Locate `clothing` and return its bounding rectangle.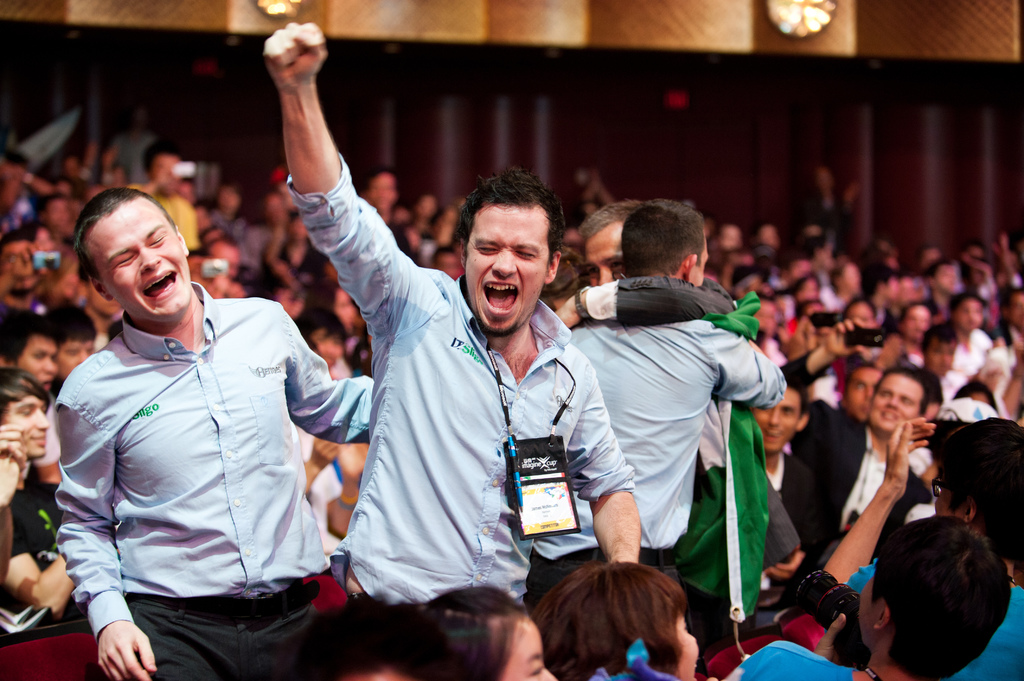
[835,552,1023,680].
